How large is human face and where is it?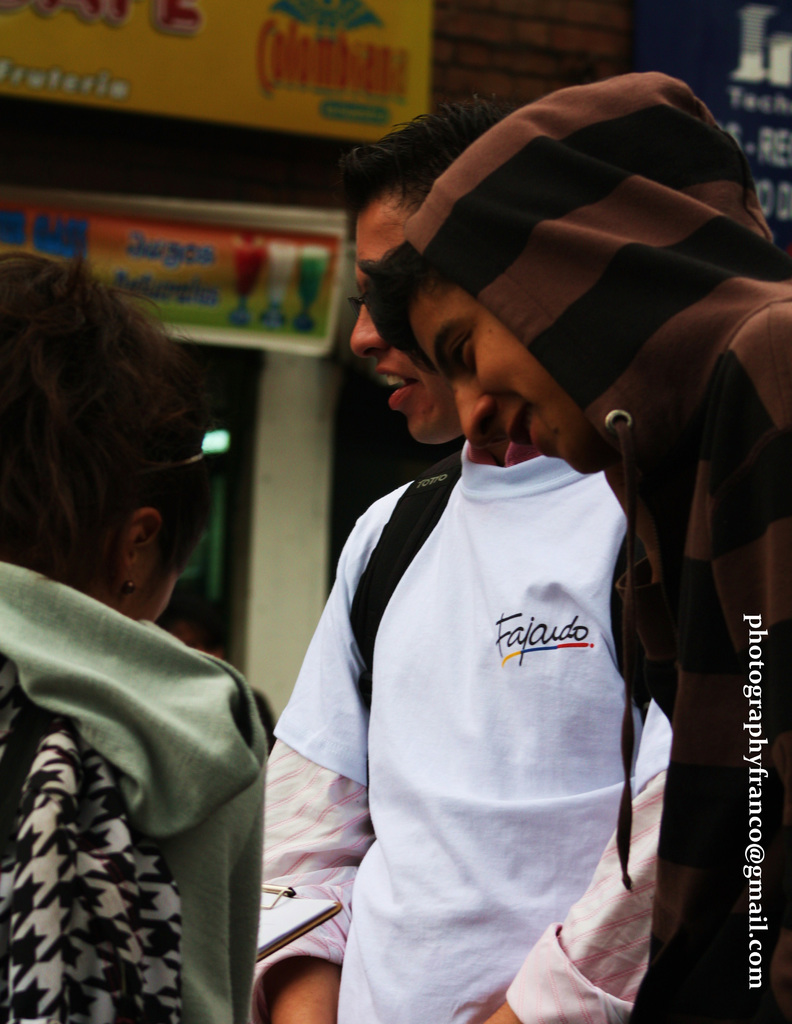
Bounding box: [348, 189, 449, 442].
